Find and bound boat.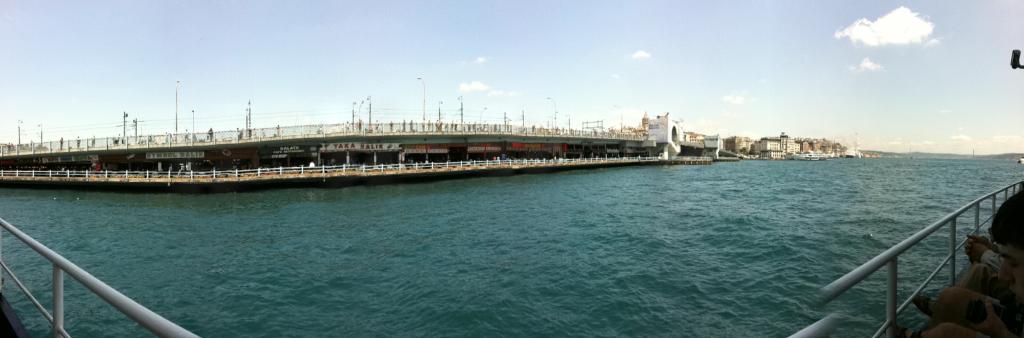
Bound: (789, 145, 829, 161).
